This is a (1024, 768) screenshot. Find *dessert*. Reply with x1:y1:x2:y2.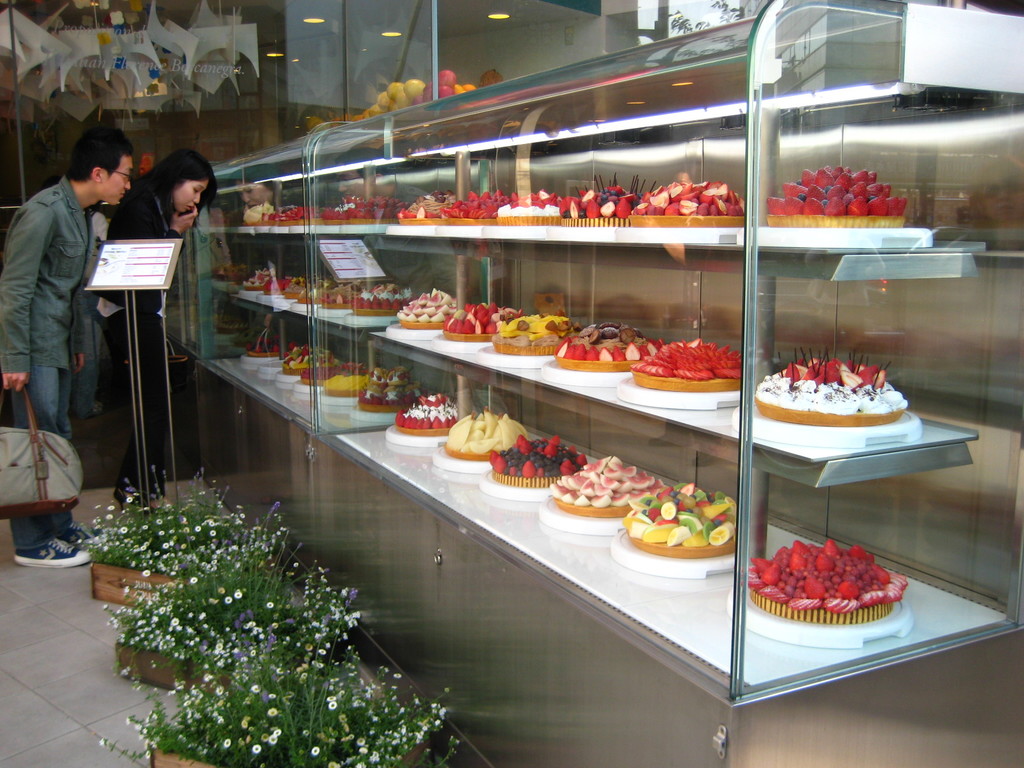
553:320:655:373.
